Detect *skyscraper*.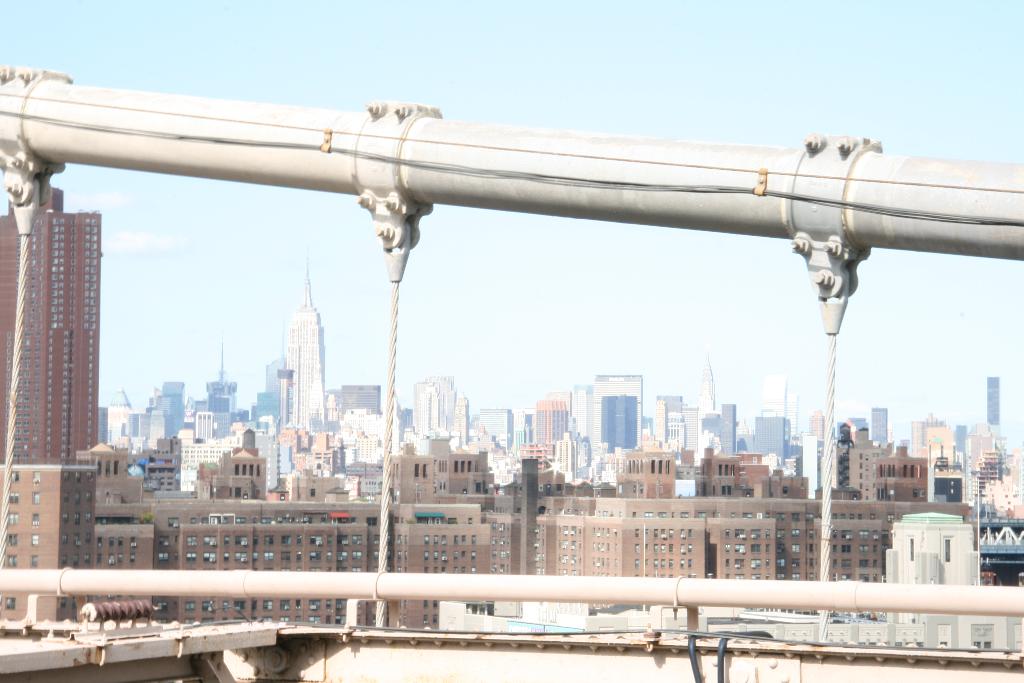
Detected at rect(529, 398, 567, 443).
